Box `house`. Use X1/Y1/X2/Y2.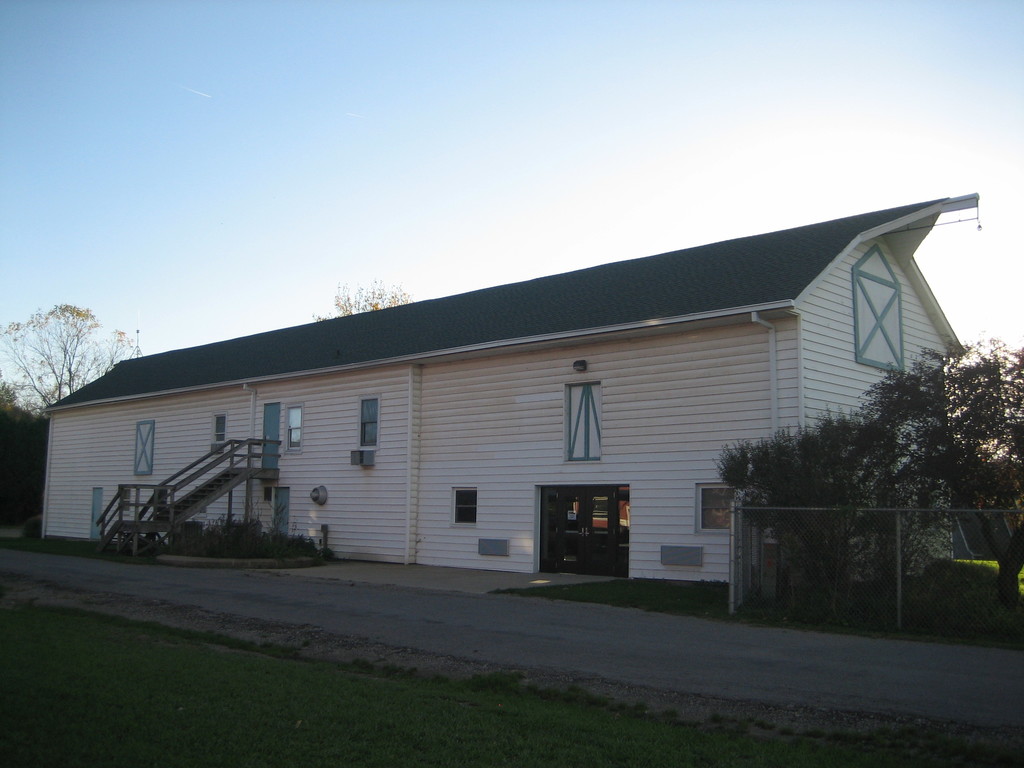
69/204/983/605.
